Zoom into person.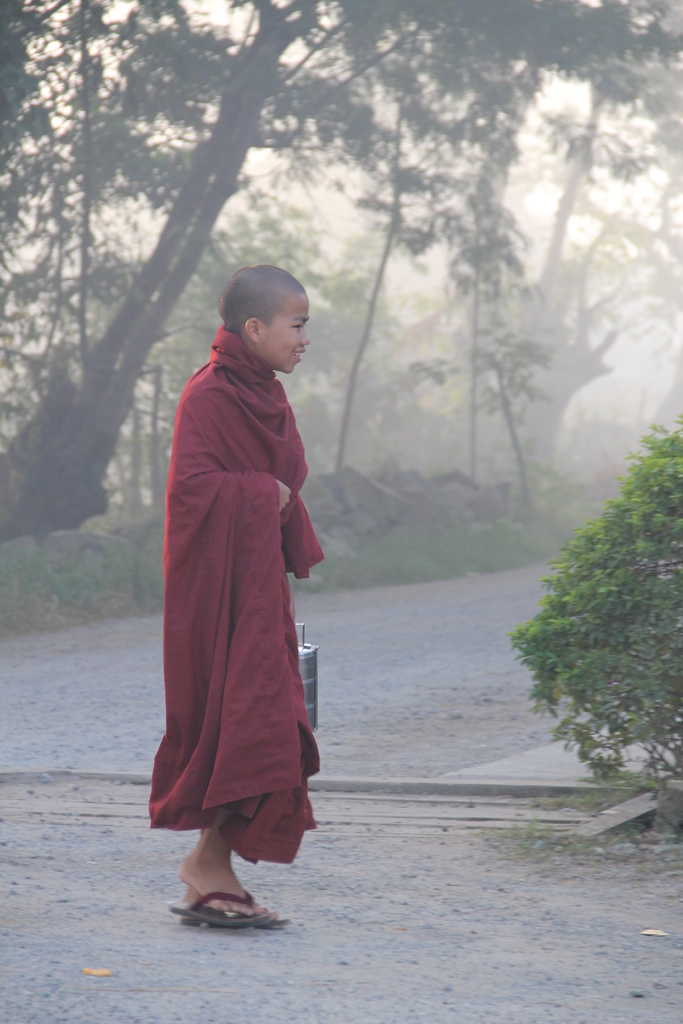
Zoom target: region(135, 269, 331, 976).
